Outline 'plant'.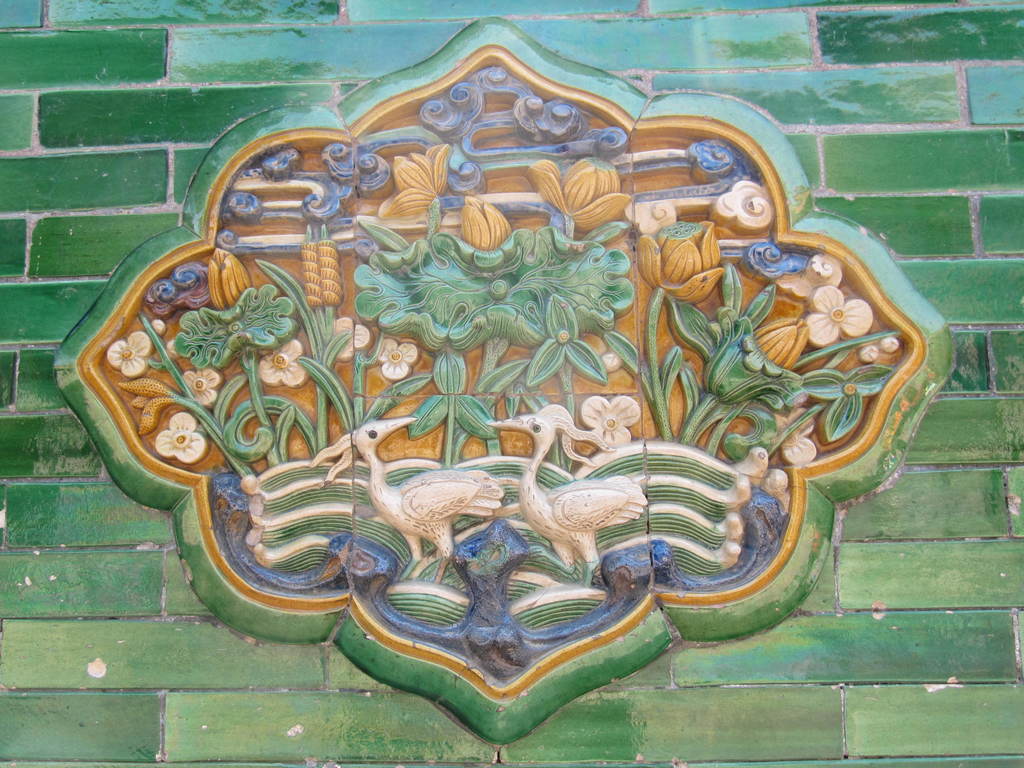
Outline: {"left": 522, "top": 295, "right": 600, "bottom": 479}.
